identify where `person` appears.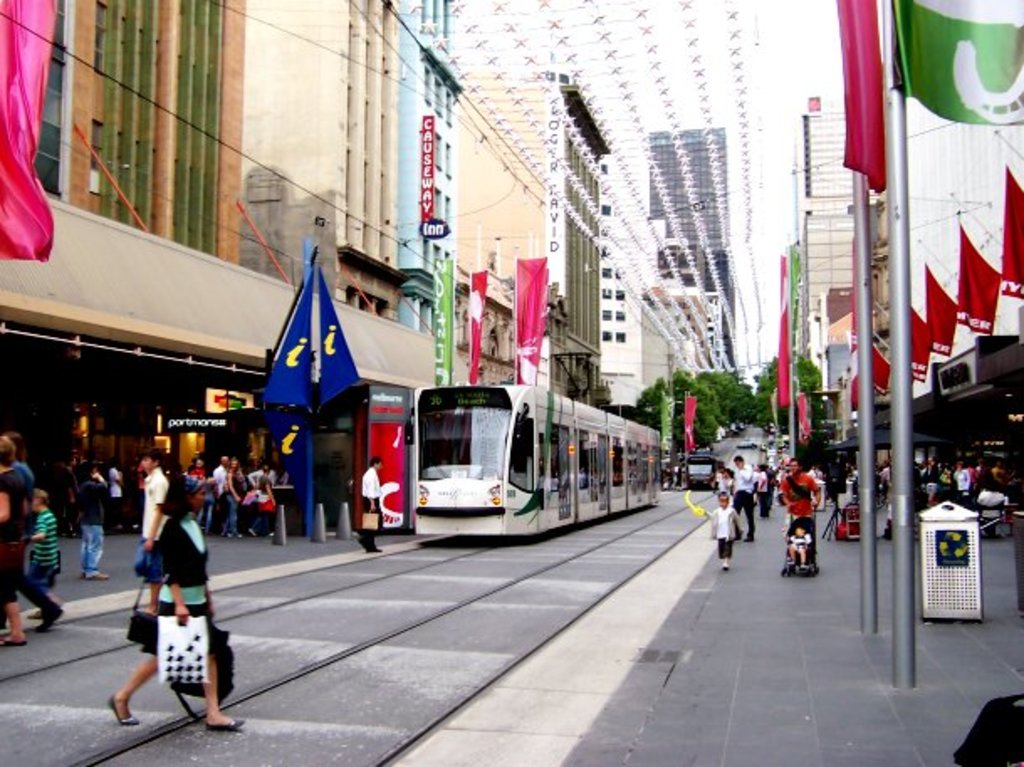
Appears at 133, 445, 176, 616.
